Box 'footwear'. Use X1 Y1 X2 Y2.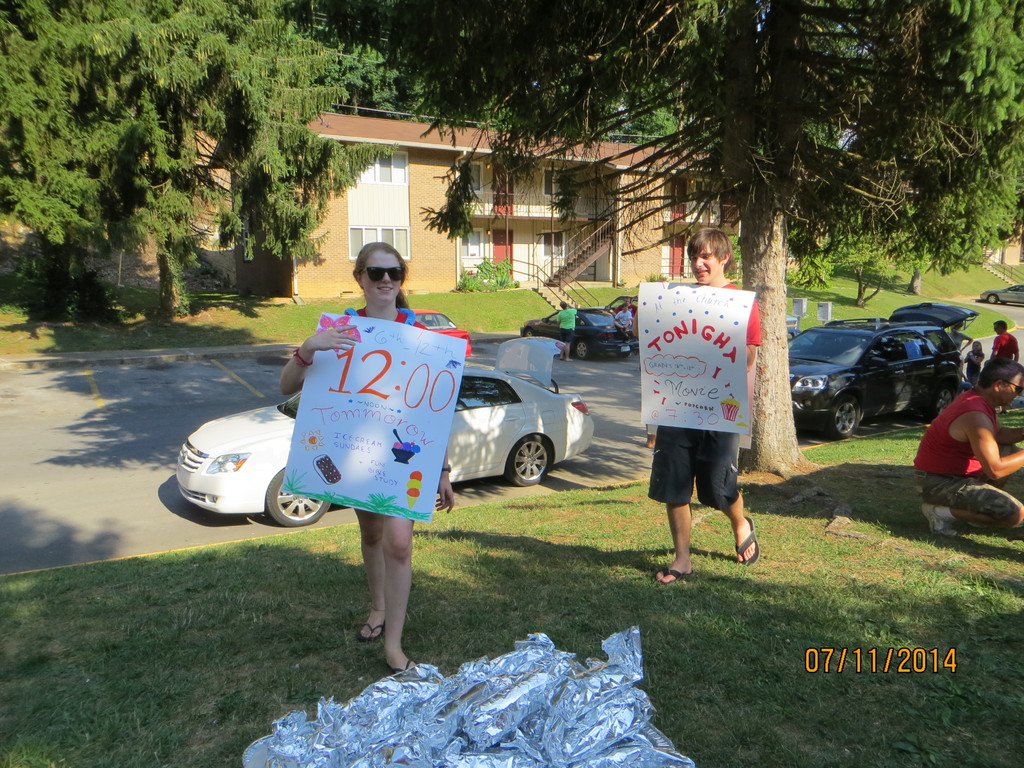
358 623 387 644.
